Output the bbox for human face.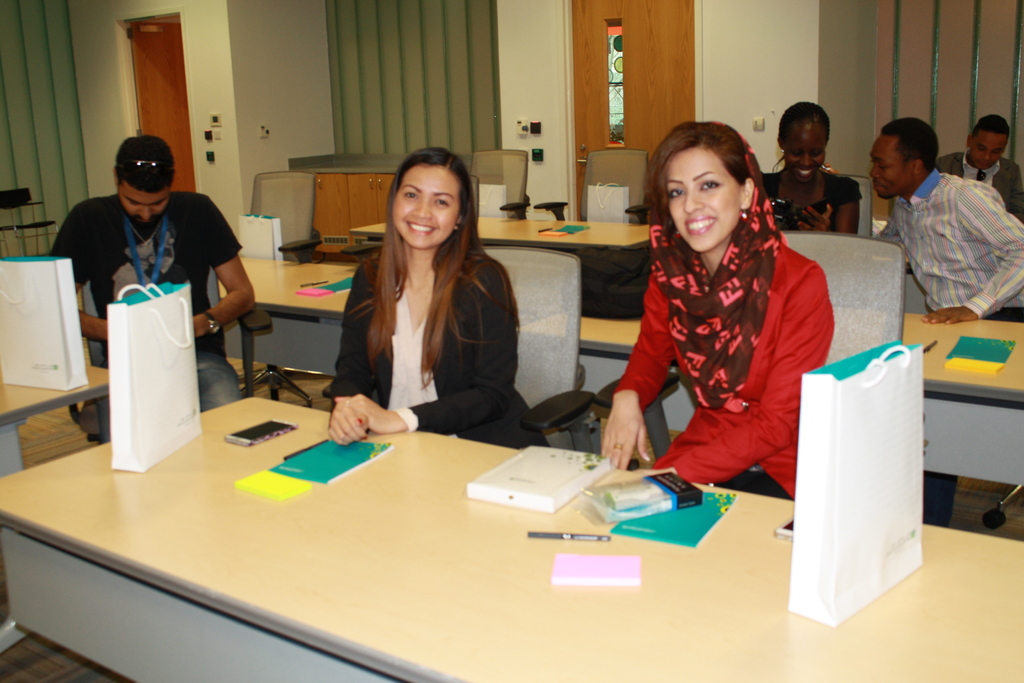
665, 144, 741, 253.
